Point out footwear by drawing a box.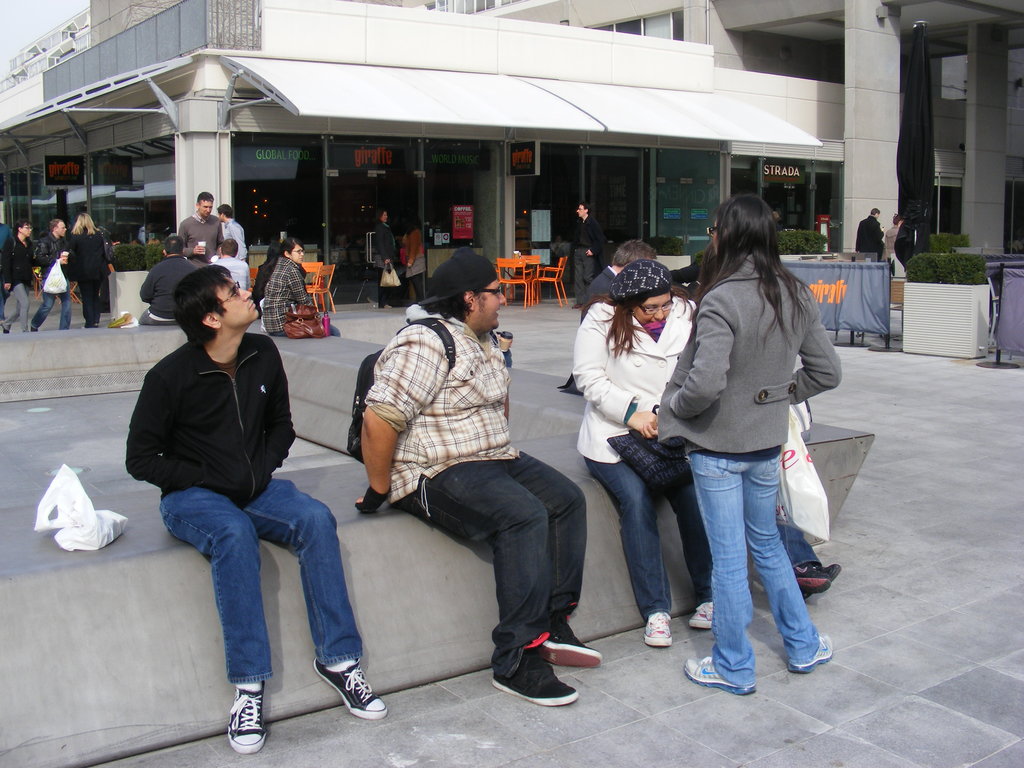
{"x1": 797, "y1": 558, "x2": 840, "y2": 600}.
